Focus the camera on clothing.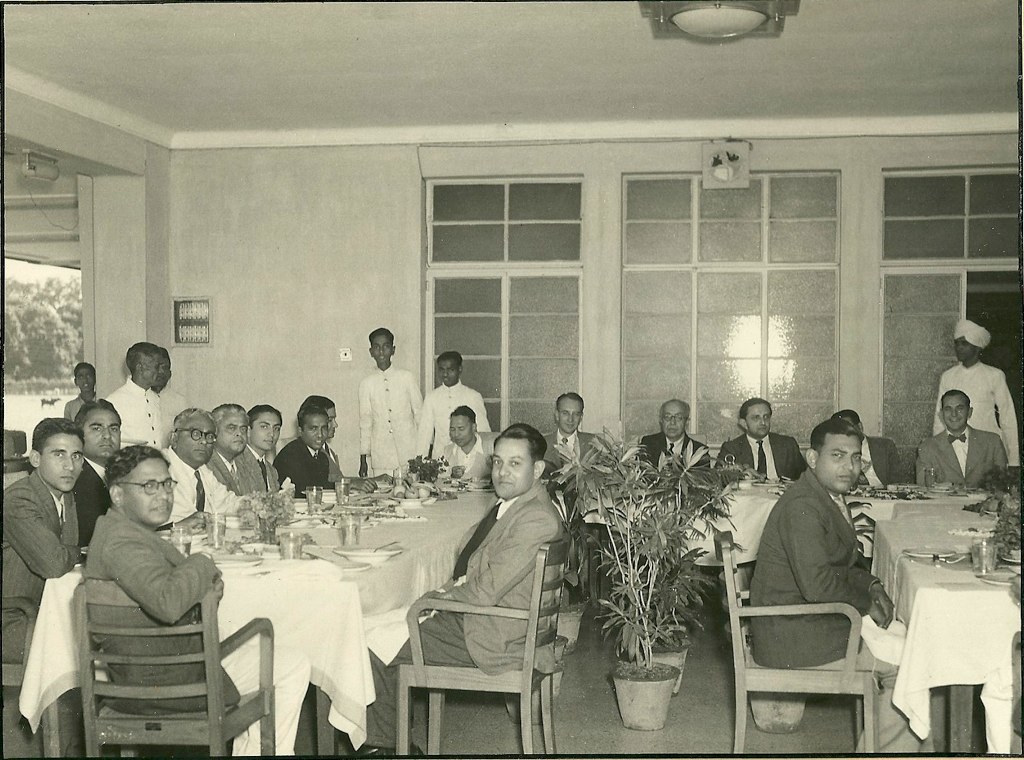
Focus region: 715/431/807/483.
